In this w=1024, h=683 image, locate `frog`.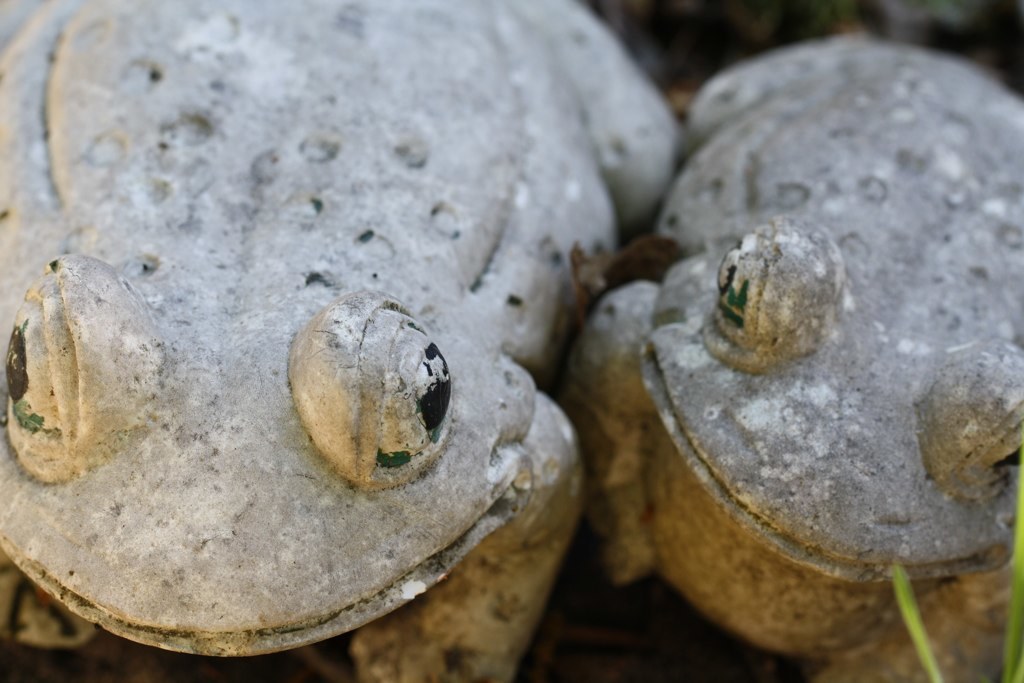
Bounding box: (556, 28, 1023, 682).
